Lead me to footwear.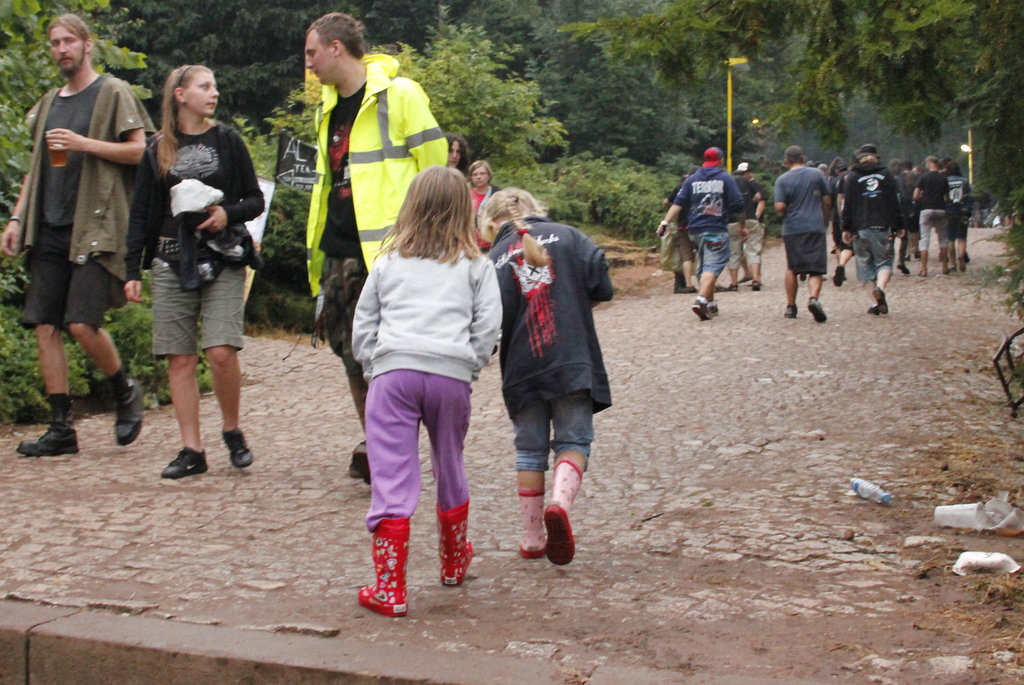
Lead to bbox(865, 287, 890, 315).
